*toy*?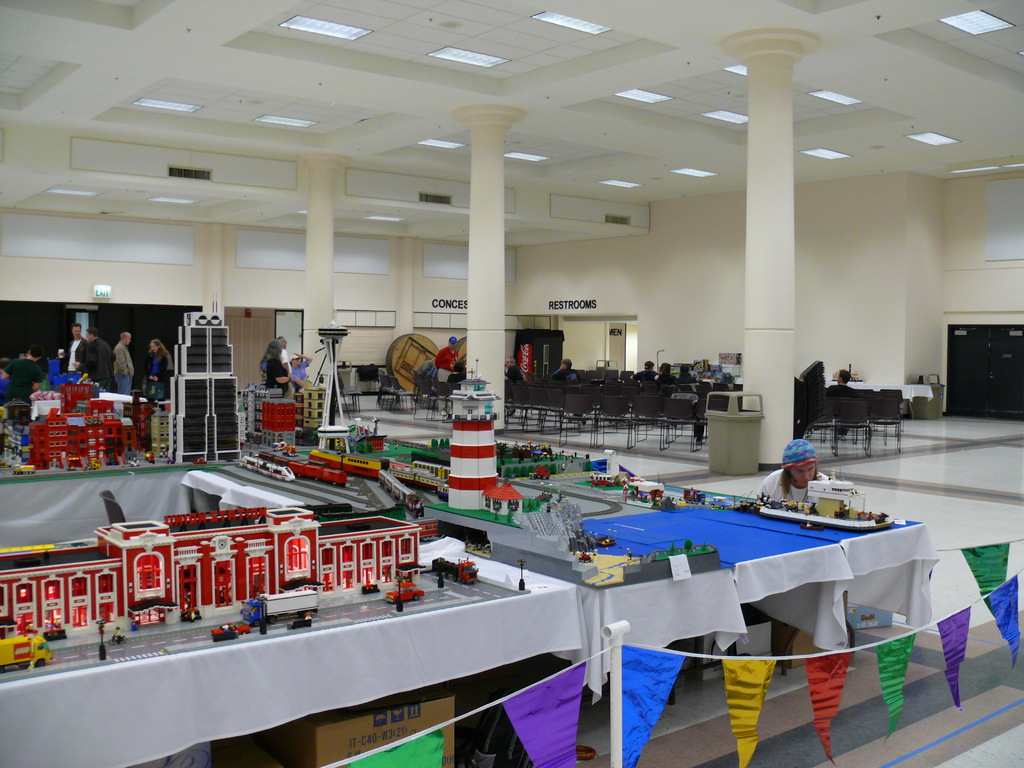
bbox=(675, 487, 708, 507)
